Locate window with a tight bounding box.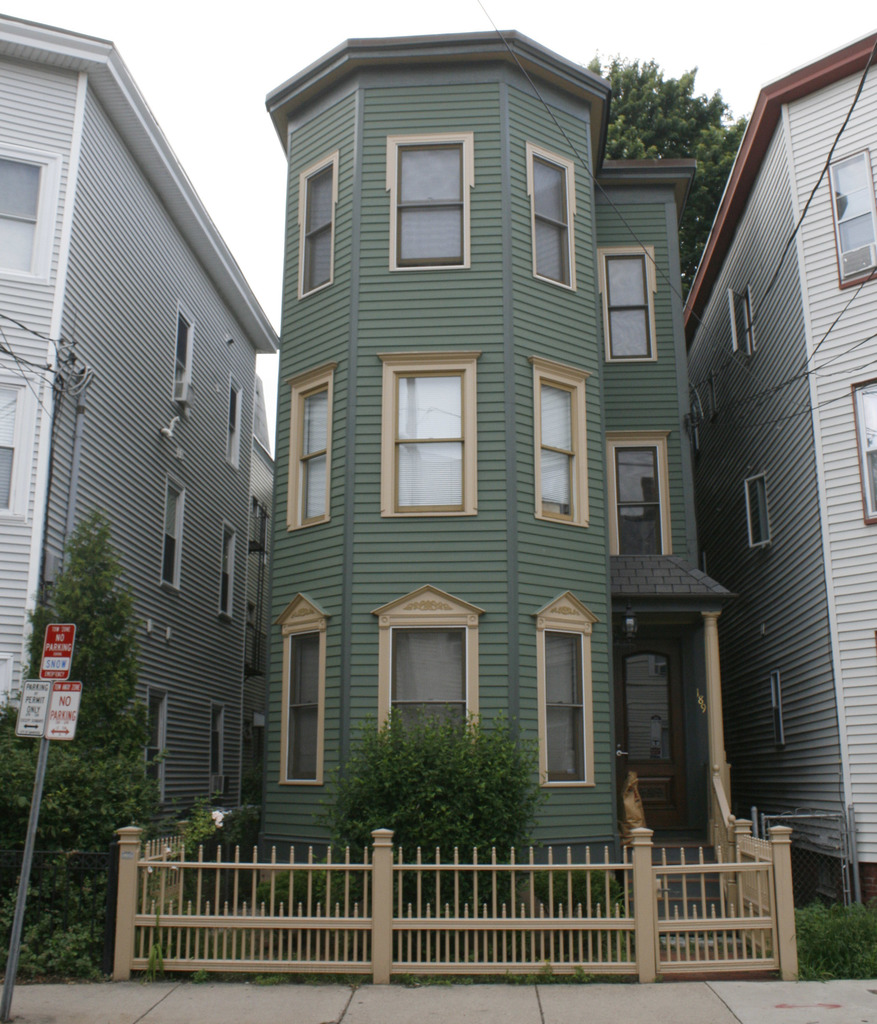
BBox(368, 586, 492, 724).
